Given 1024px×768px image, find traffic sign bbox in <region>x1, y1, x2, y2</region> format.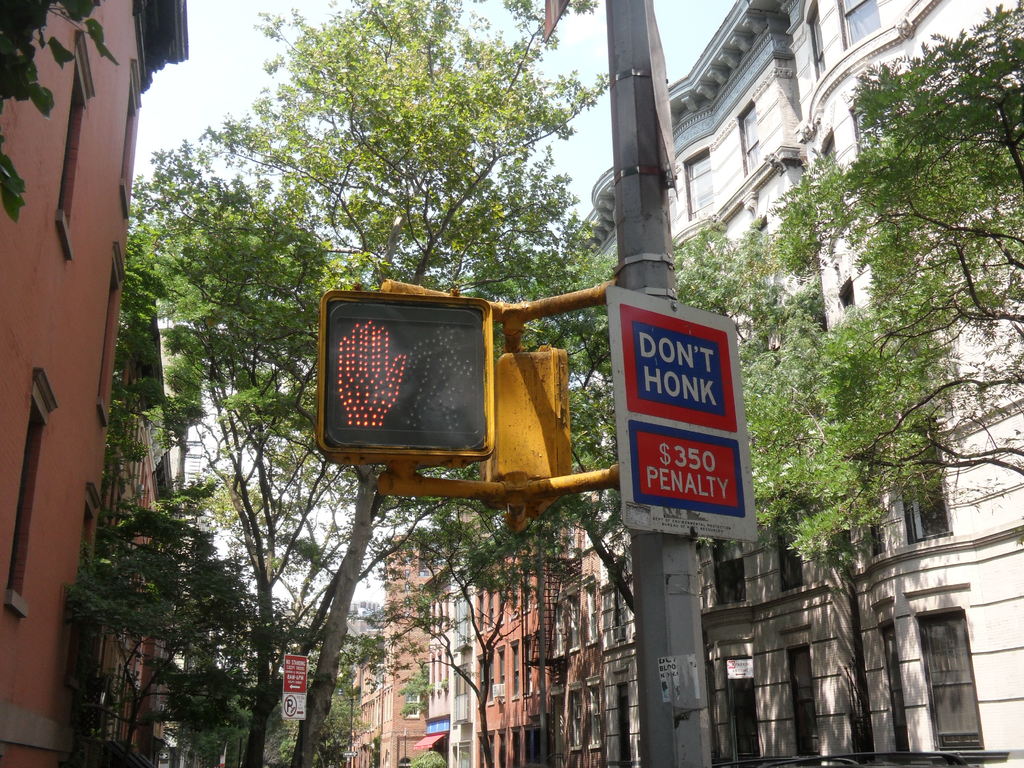
<region>314, 286, 498, 450</region>.
